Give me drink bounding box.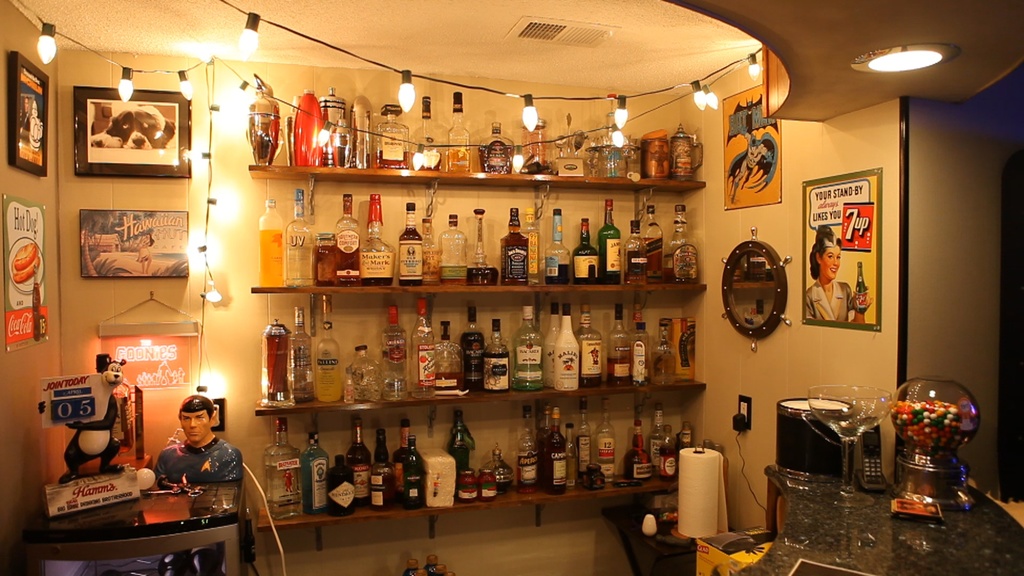
483 318 513 397.
